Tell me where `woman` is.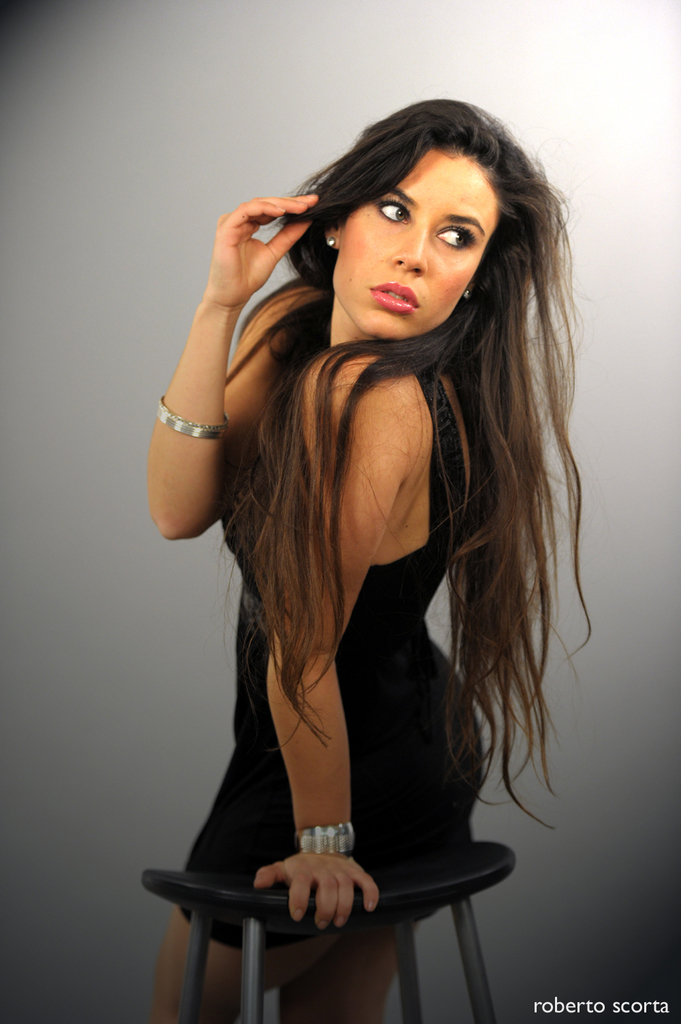
`woman` is at 140, 91, 614, 1016.
